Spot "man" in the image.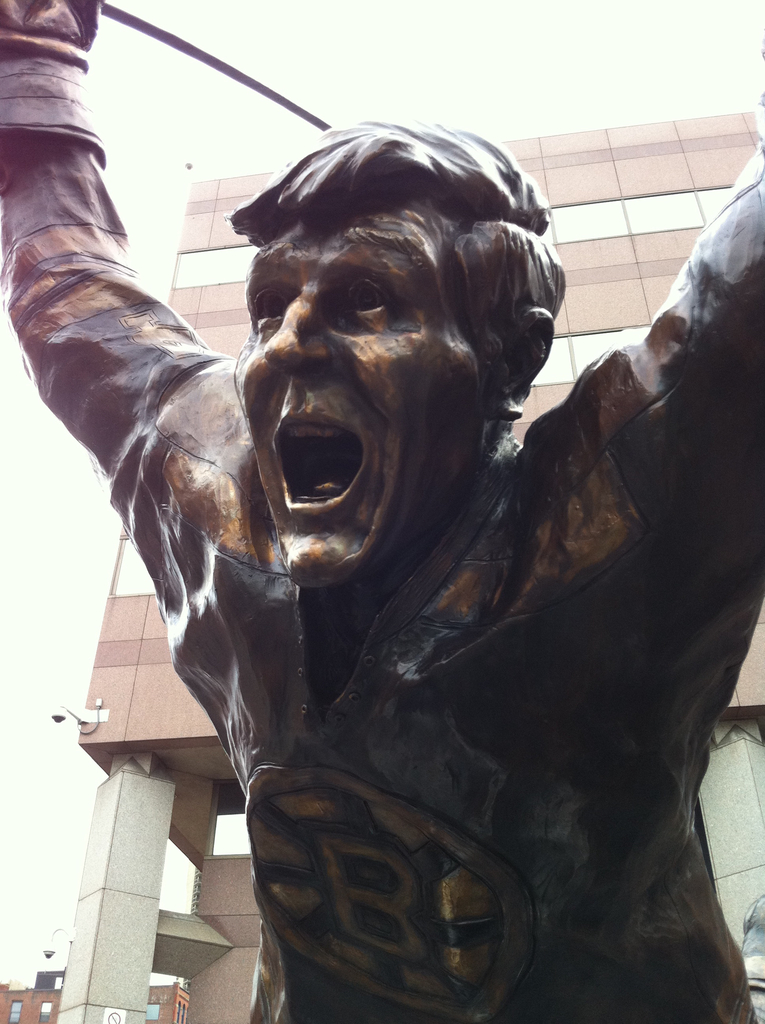
"man" found at 0 0 764 1023.
